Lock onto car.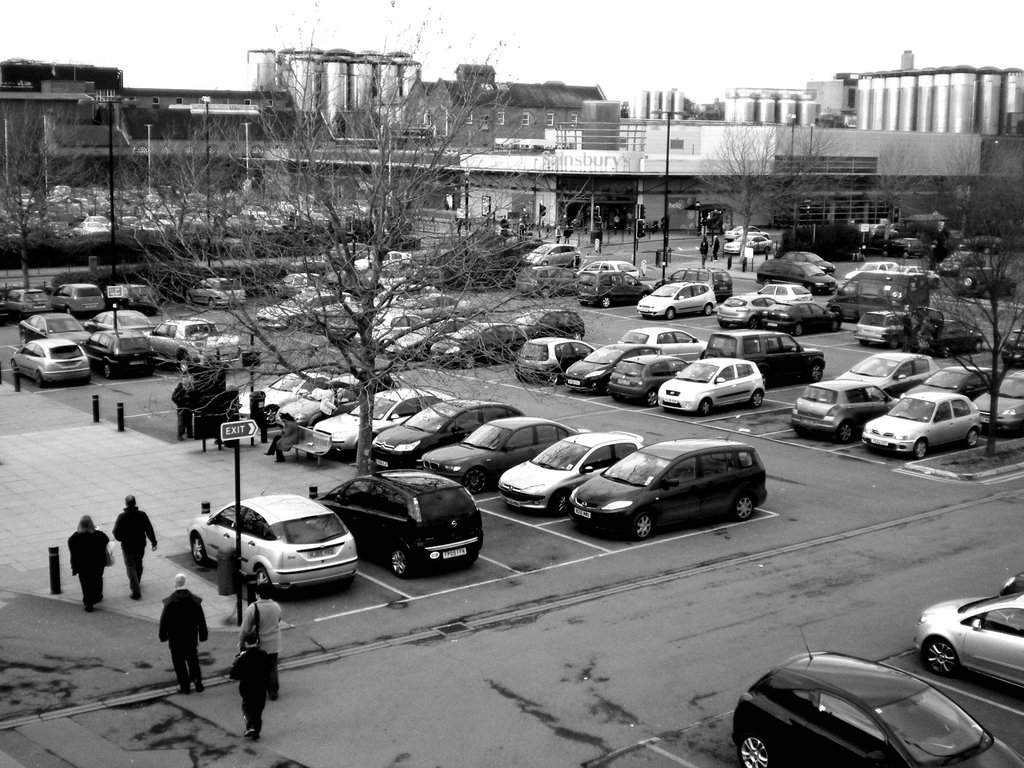
Locked: crop(707, 330, 819, 389).
